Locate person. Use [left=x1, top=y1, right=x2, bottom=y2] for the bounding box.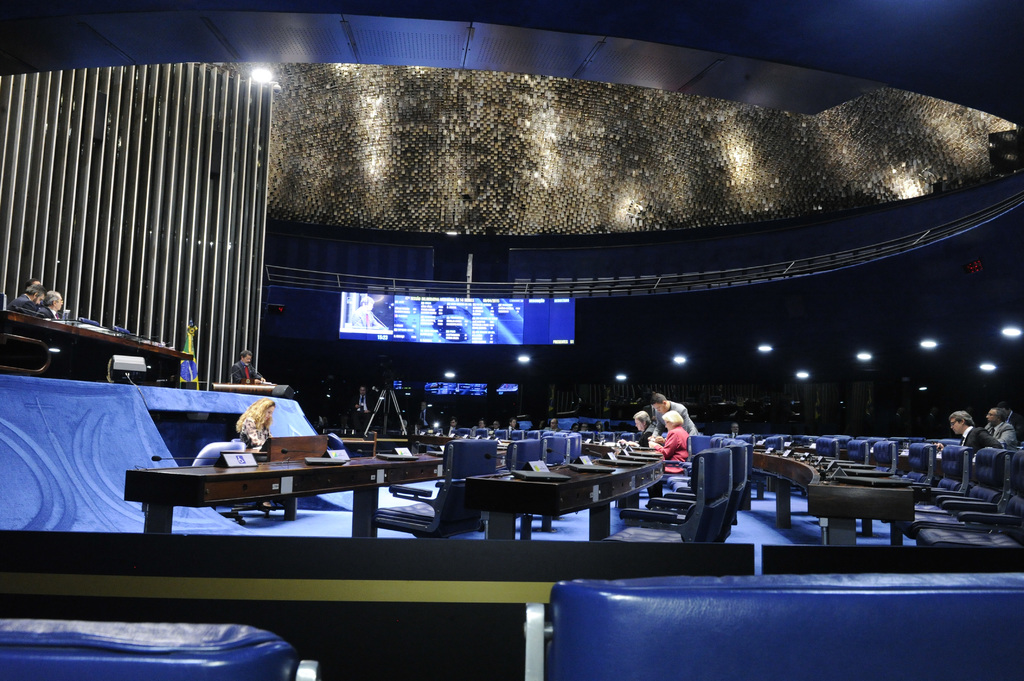
[left=231, top=348, right=268, bottom=385].
